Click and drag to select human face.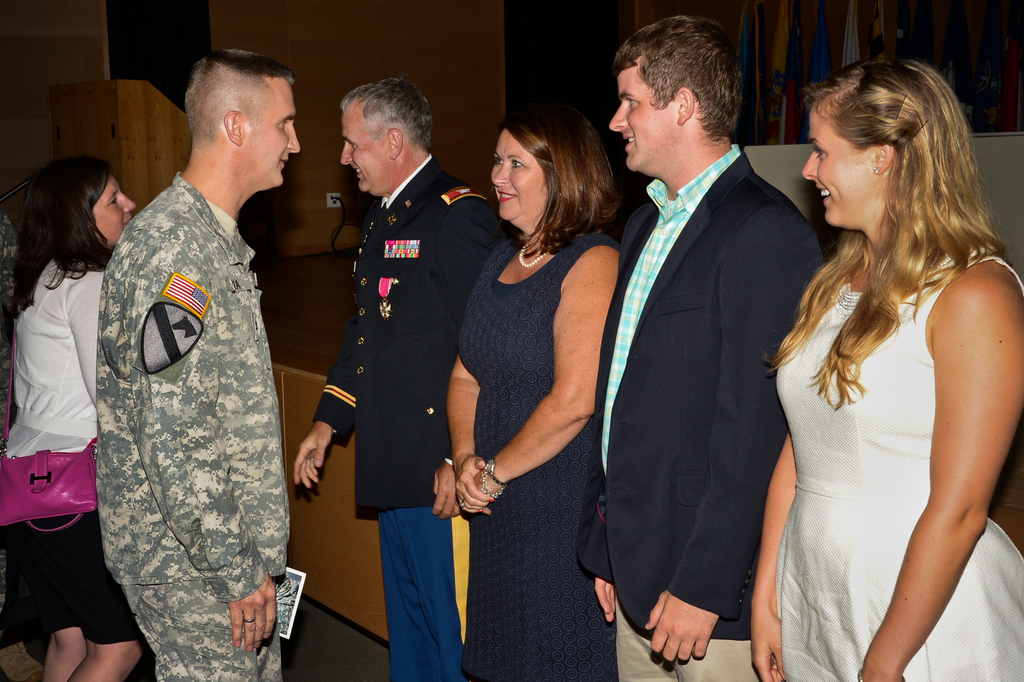
Selection: region(94, 178, 136, 248).
